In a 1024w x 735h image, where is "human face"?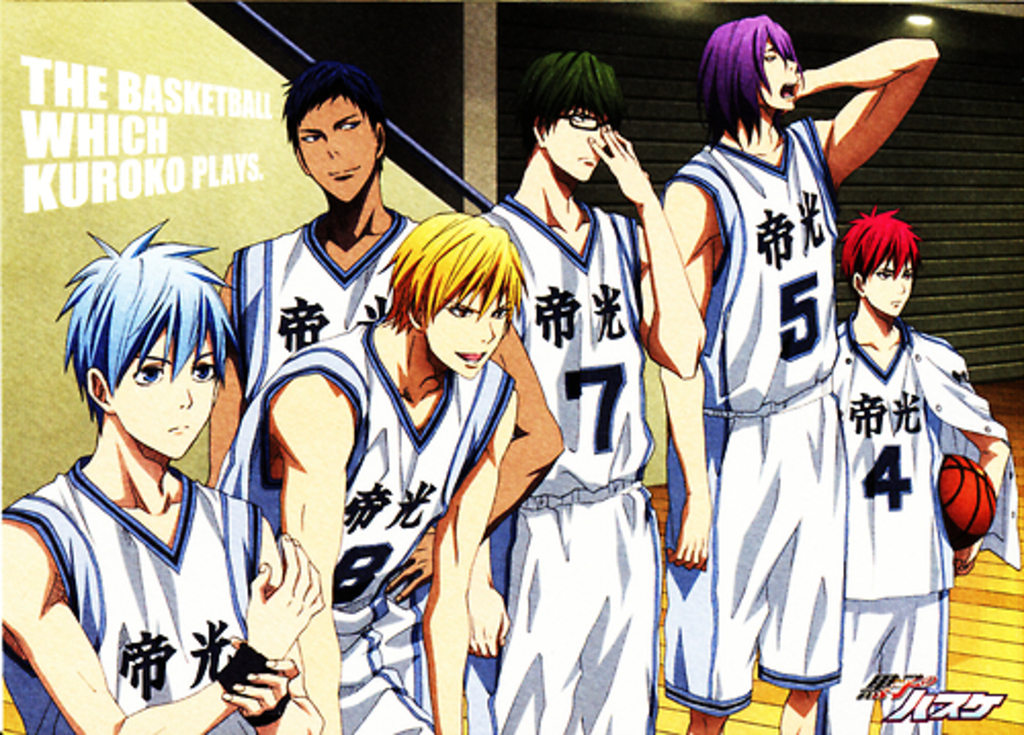
region(864, 260, 911, 315).
